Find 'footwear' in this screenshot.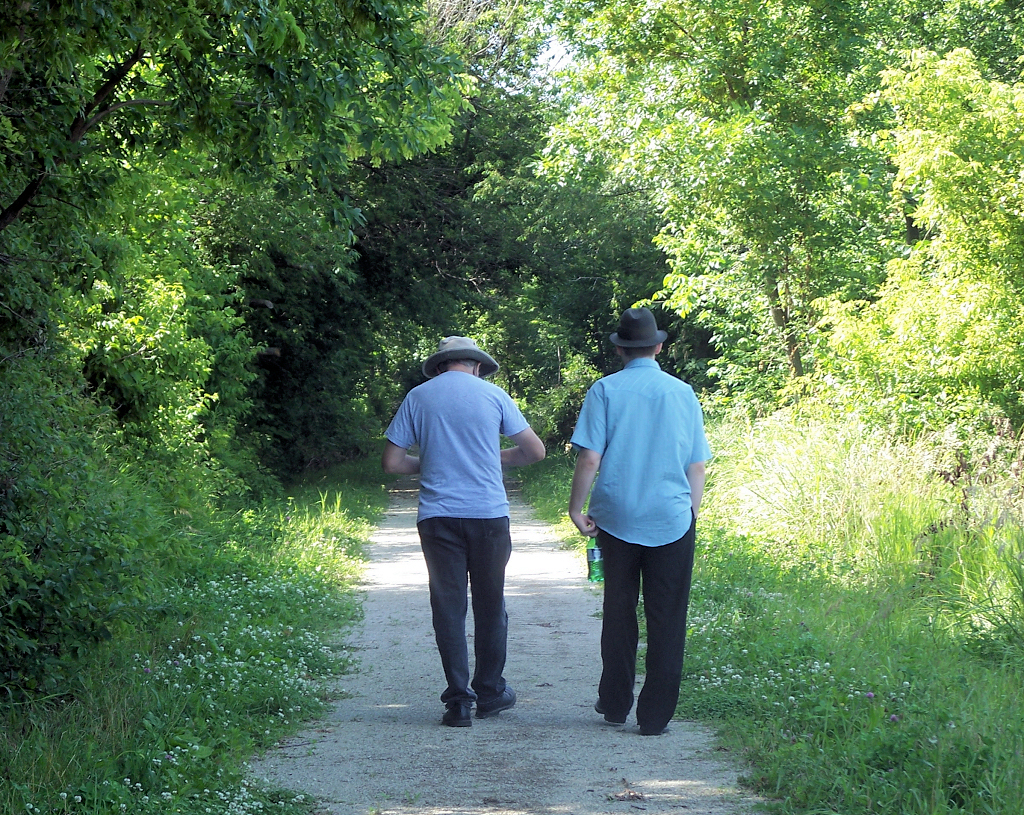
The bounding box for 'footwear' is select_region(596, 698, 621, 723).
